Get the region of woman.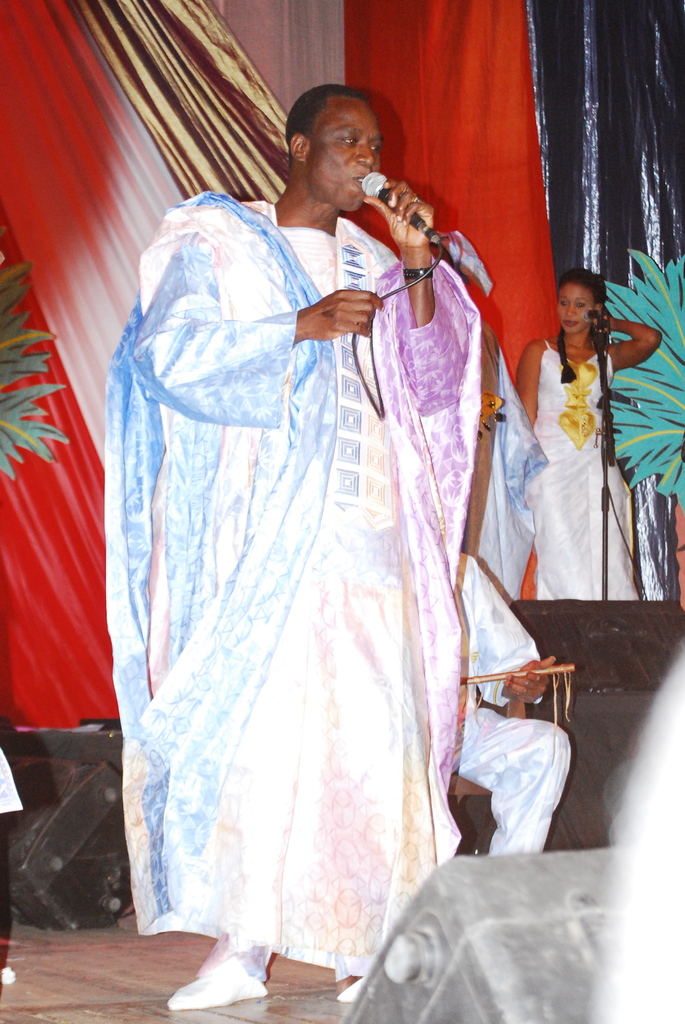
detection(517, 262, 662, 591).
